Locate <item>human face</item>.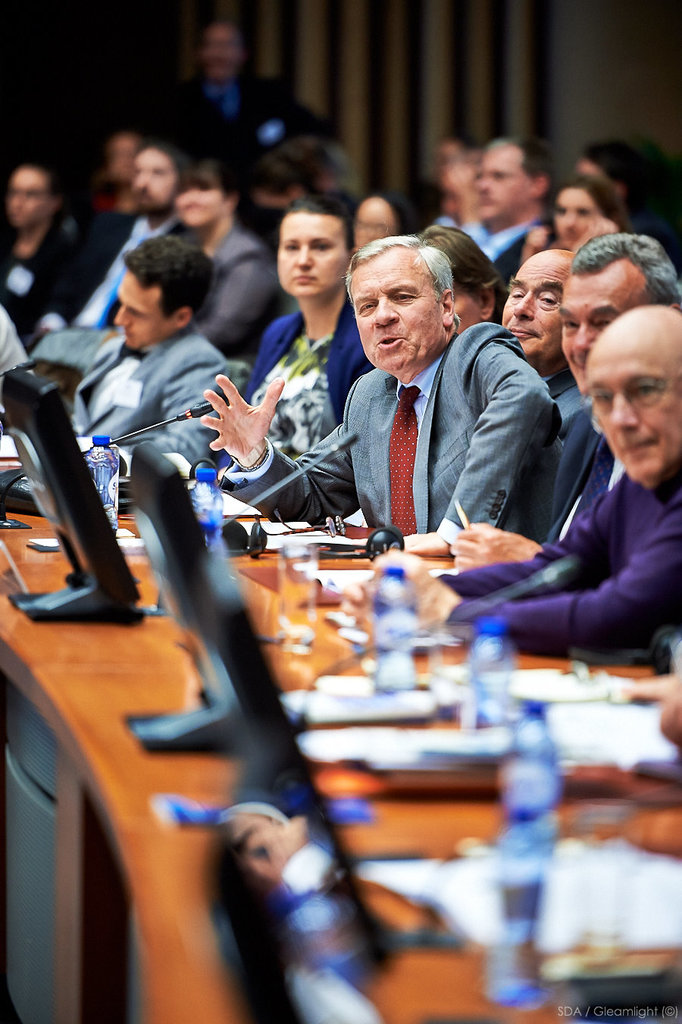
Bounding box: bbox=(346, 245, 440, 364).
